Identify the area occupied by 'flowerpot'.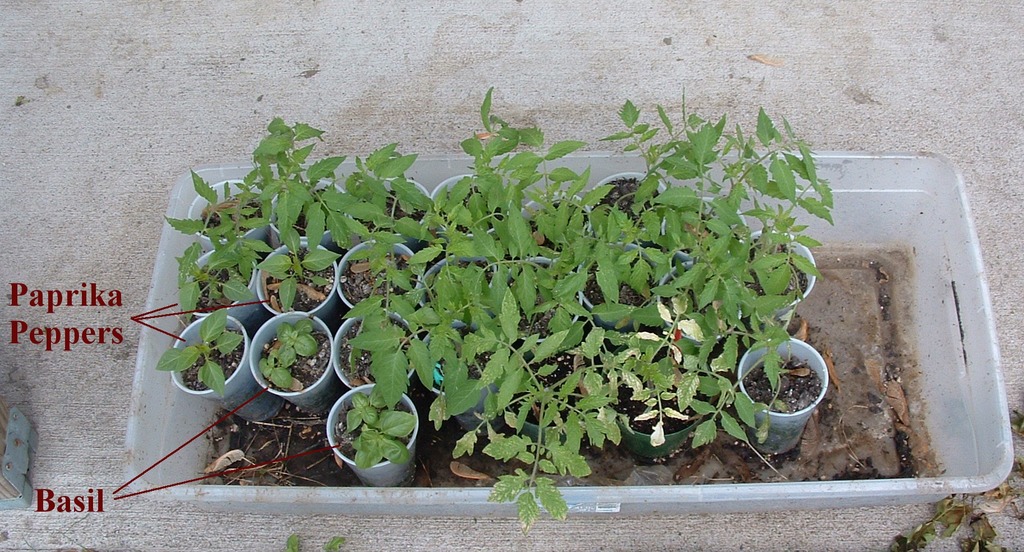
Area: [724,230,817,321].
